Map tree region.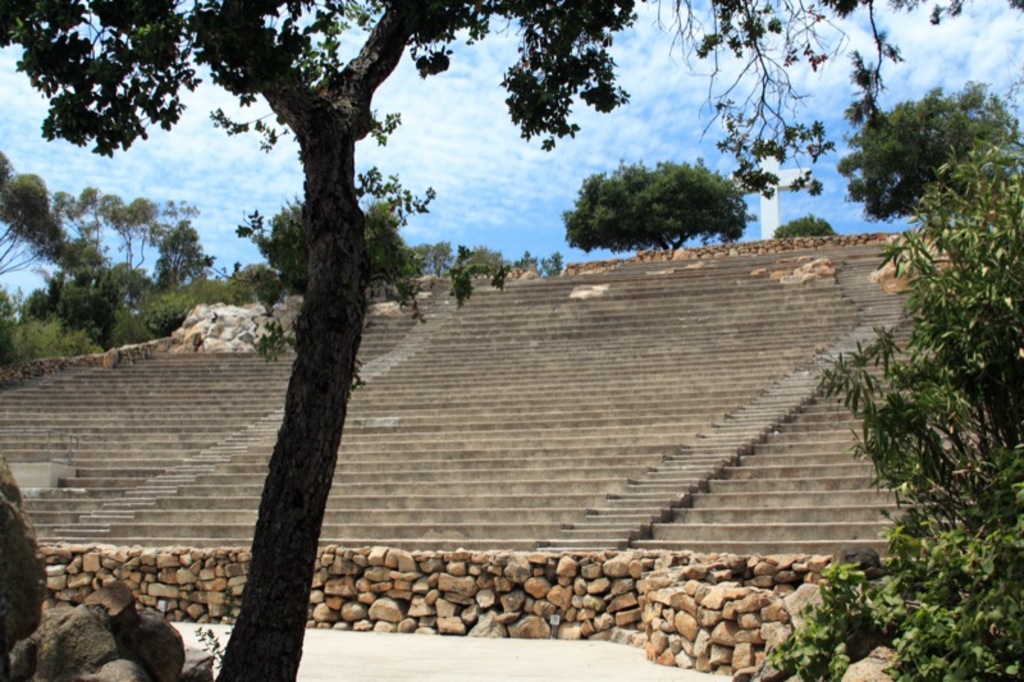
Mapped to crop(37, 8, 873, 615).
